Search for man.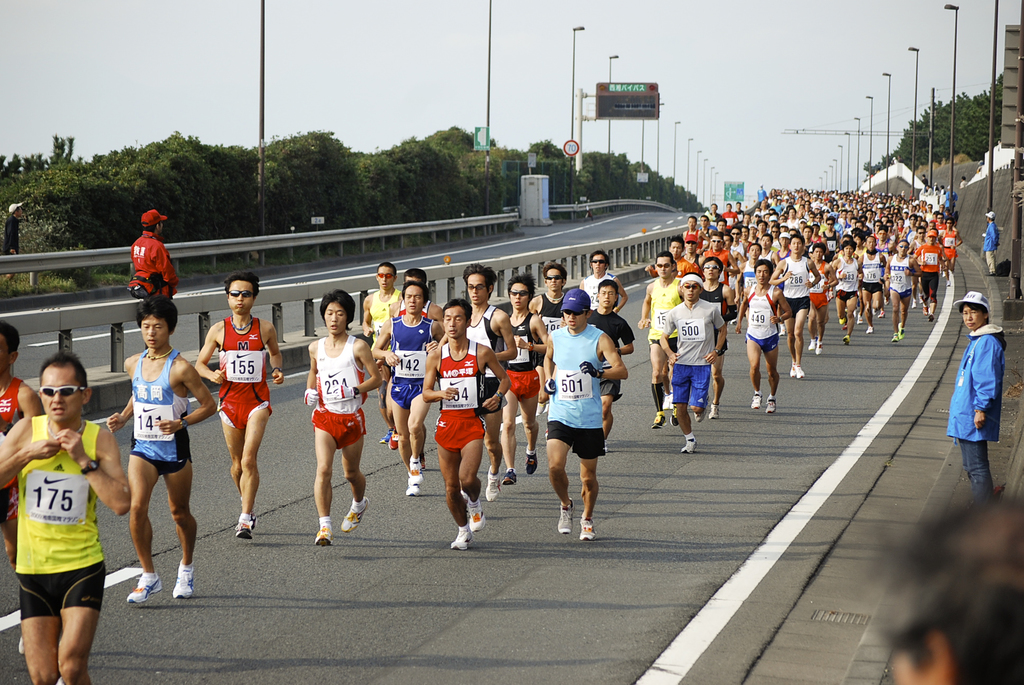
Found at region(0, 356, 131, 684).
